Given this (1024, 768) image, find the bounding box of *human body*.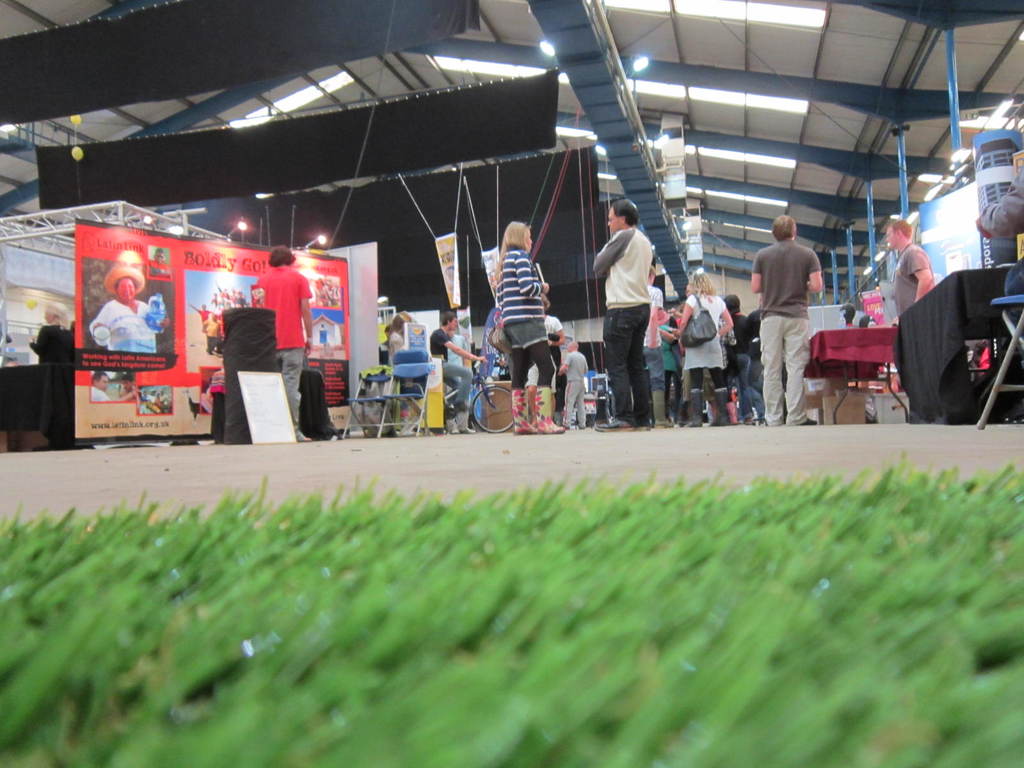
(28, 325, 75, 450).
